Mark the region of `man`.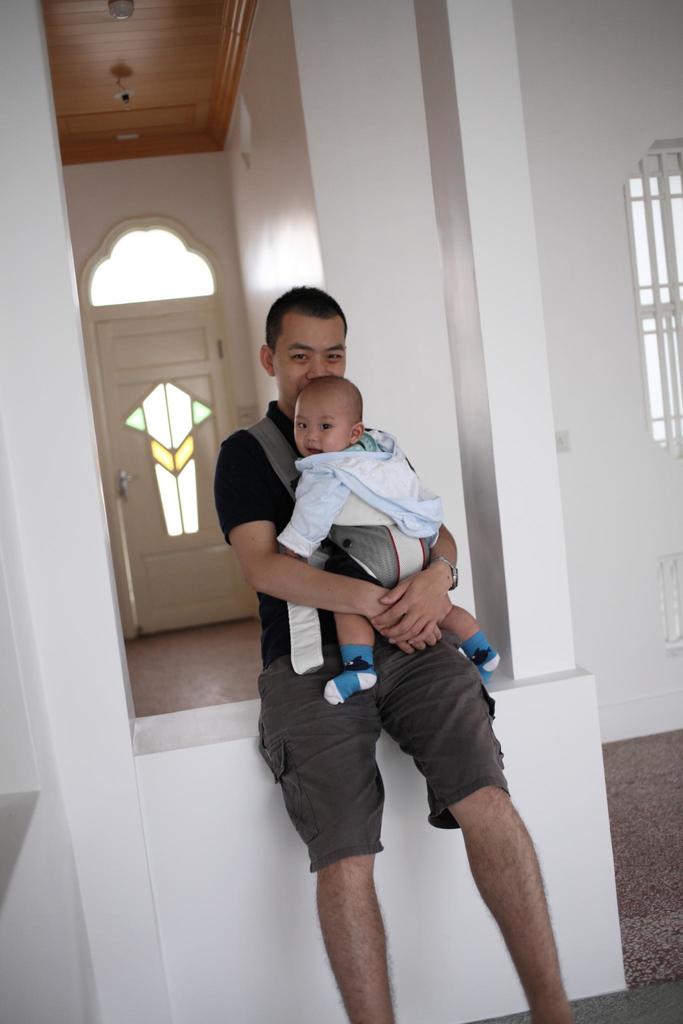
Region: 210/282/579/1021.
